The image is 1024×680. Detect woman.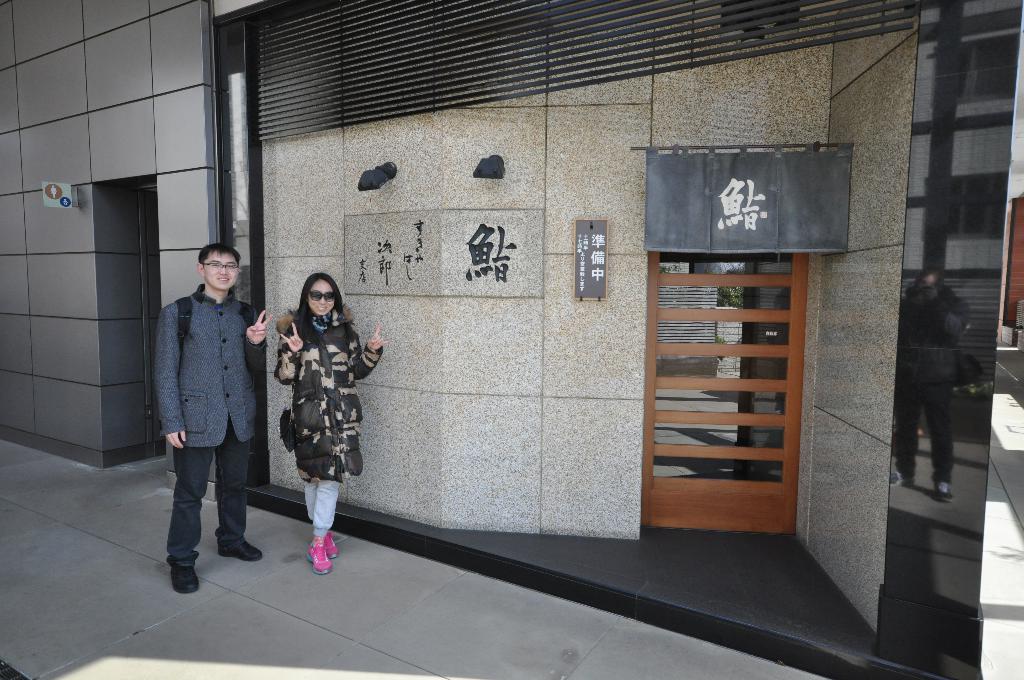
Detection: {"left": 275, "top": 274, "right": 388, "bottom": 577}.
